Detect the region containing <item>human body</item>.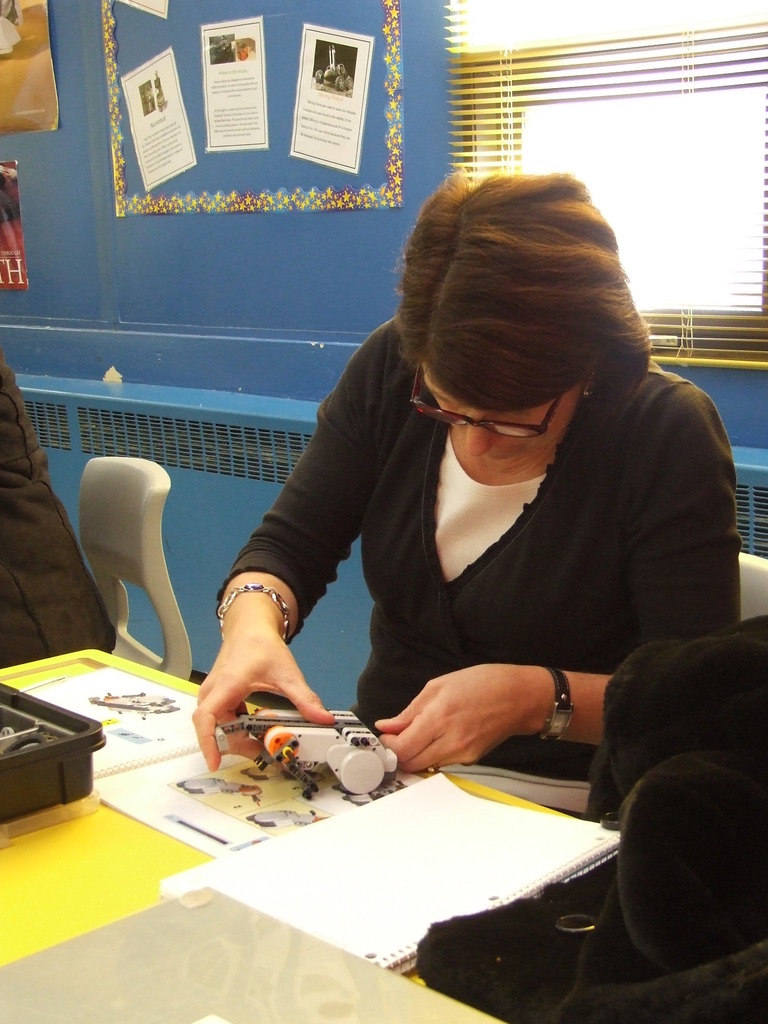
<bbox>198, 168, 746, 828</bbox>.
